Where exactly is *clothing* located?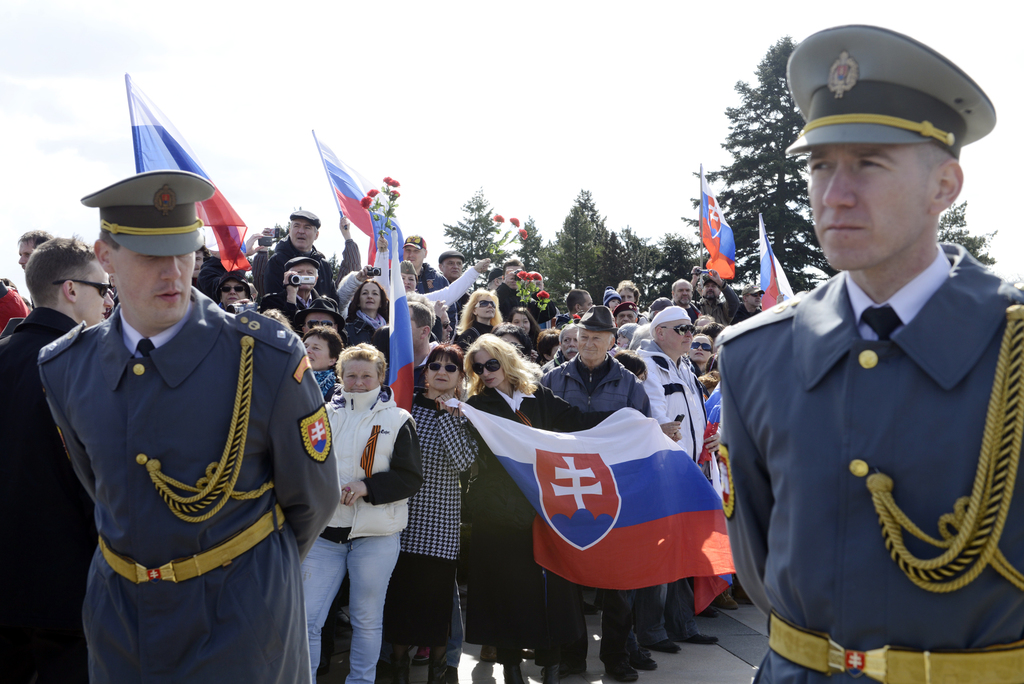
Its bounding box is crop(264, 237, 334, 286).
